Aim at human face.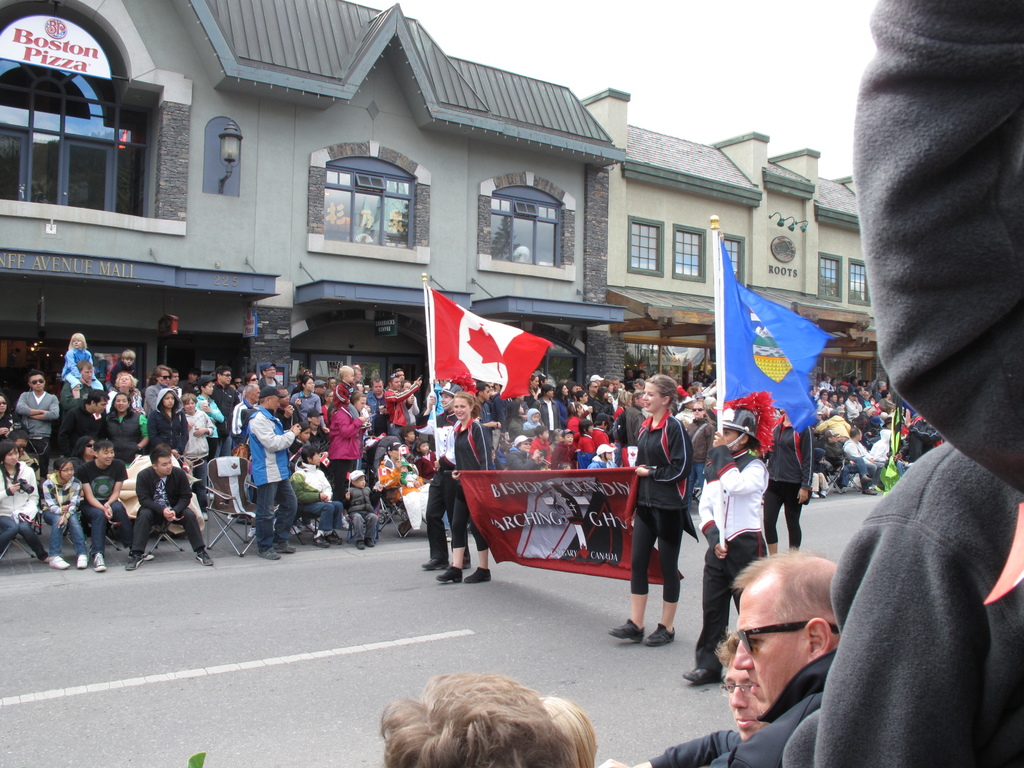
Aimed at crop(356, 369, 364, 381).
